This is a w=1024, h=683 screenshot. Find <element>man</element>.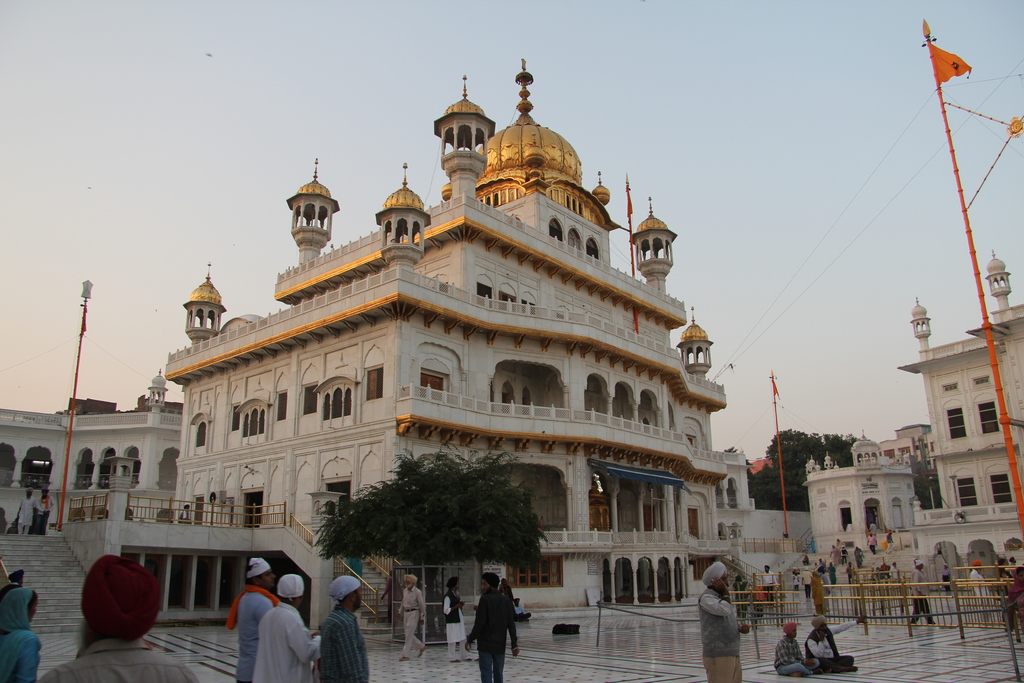
Bounding box: crop(970, 561, 998, 623).
